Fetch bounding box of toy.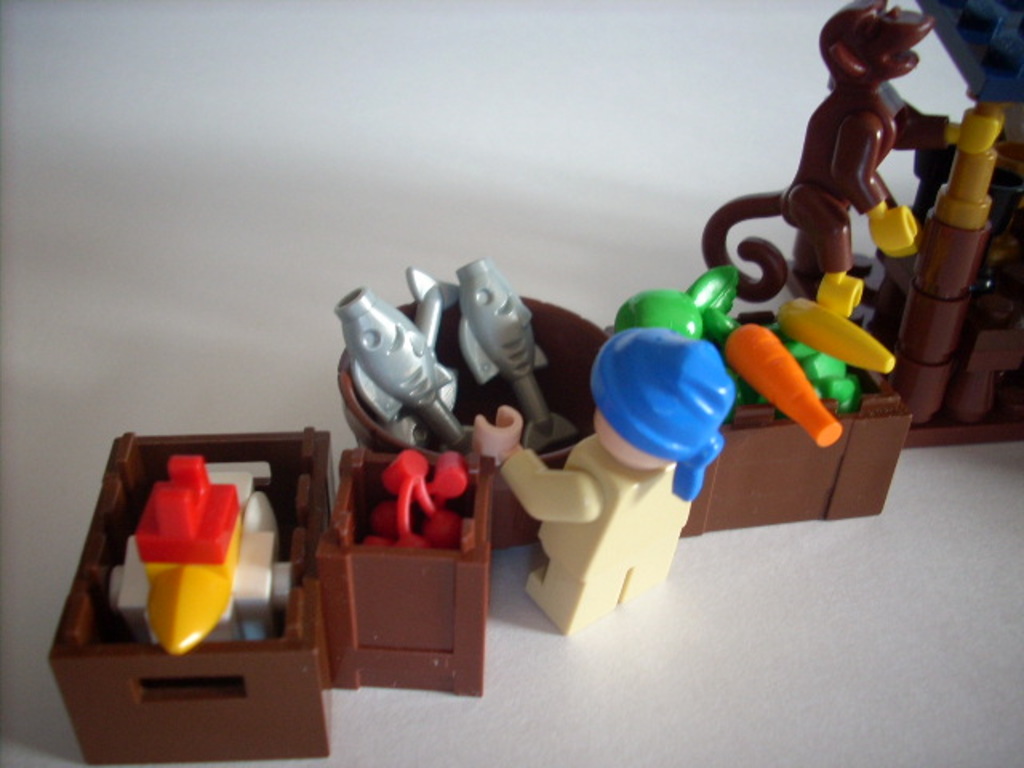
Bbox: [330, 274, 498, 448].
